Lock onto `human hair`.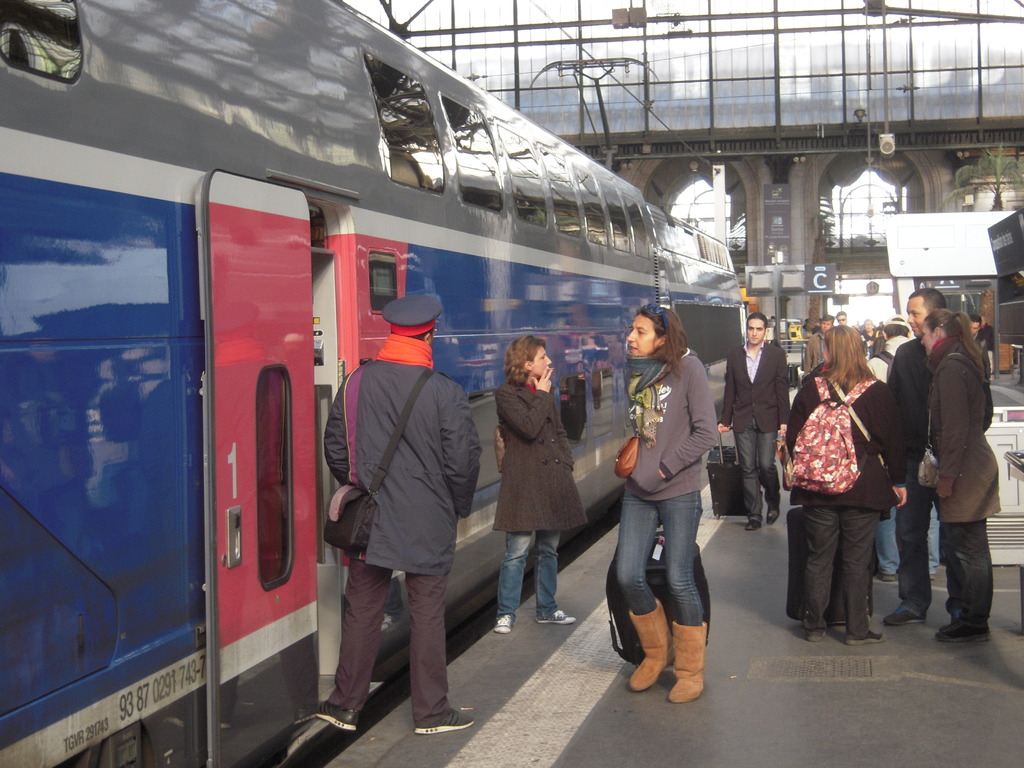
Locked: BBox(633, 307, 692, 380).
